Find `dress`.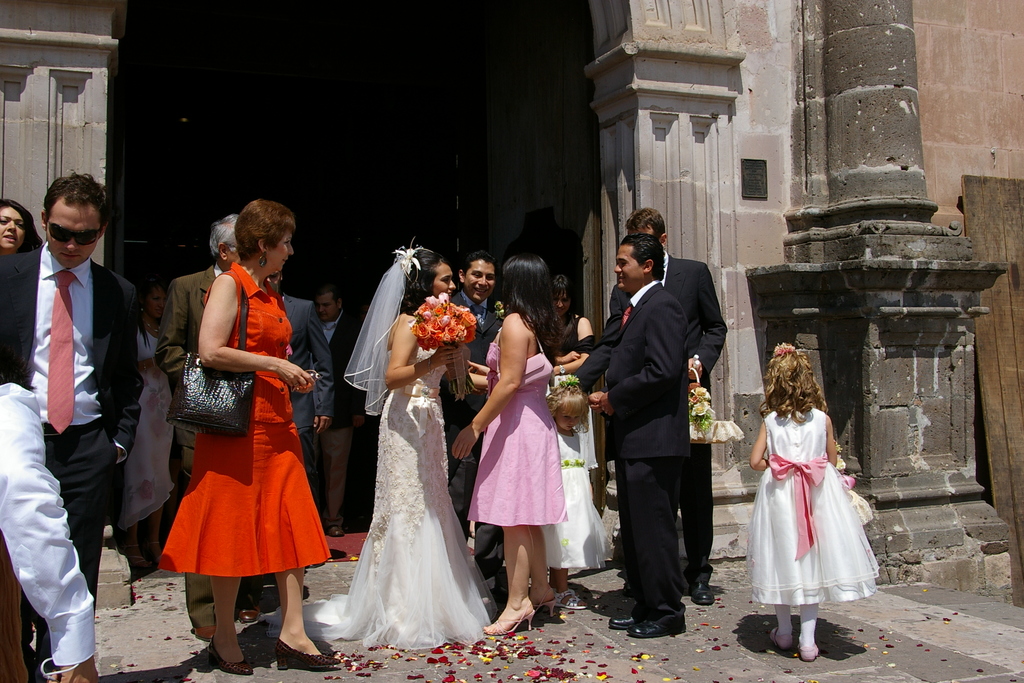
x1=116 y1=322 x2=176 y2=531.
